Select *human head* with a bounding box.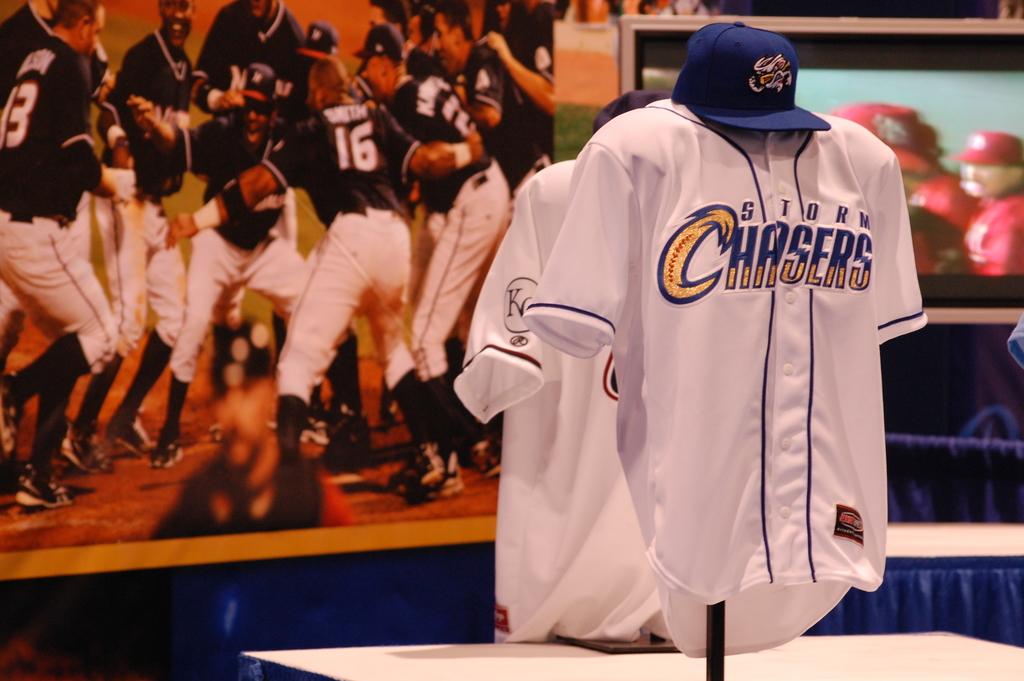
(x1=238, y1=96, x2=278, y2=149).
